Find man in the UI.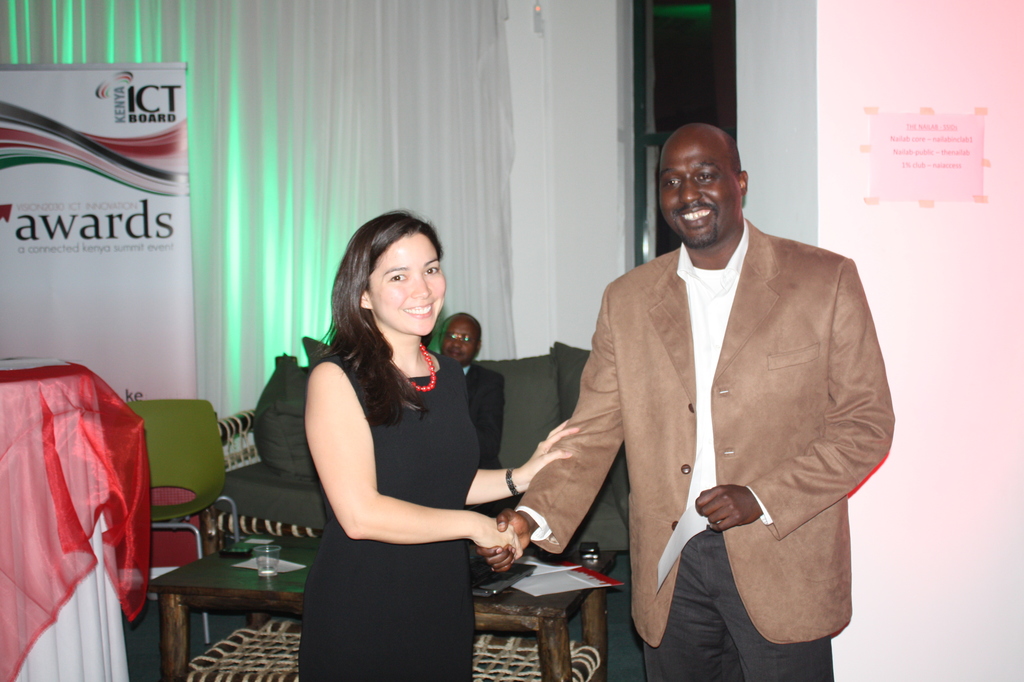
UI element at (437, 312, 507, 464).
